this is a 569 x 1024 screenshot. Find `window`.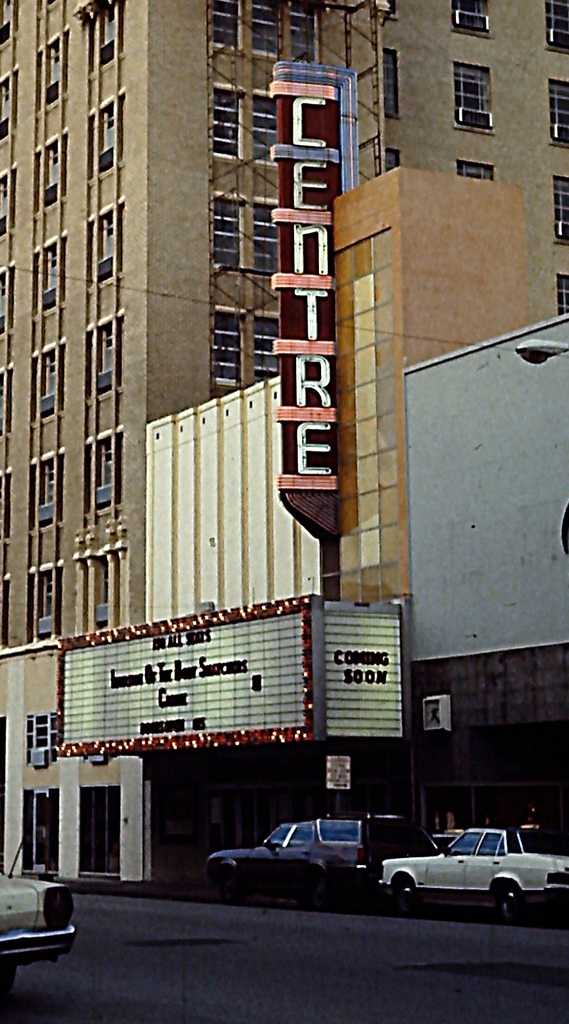
Bounding box: l=0, t=70, r=17, b=139.
